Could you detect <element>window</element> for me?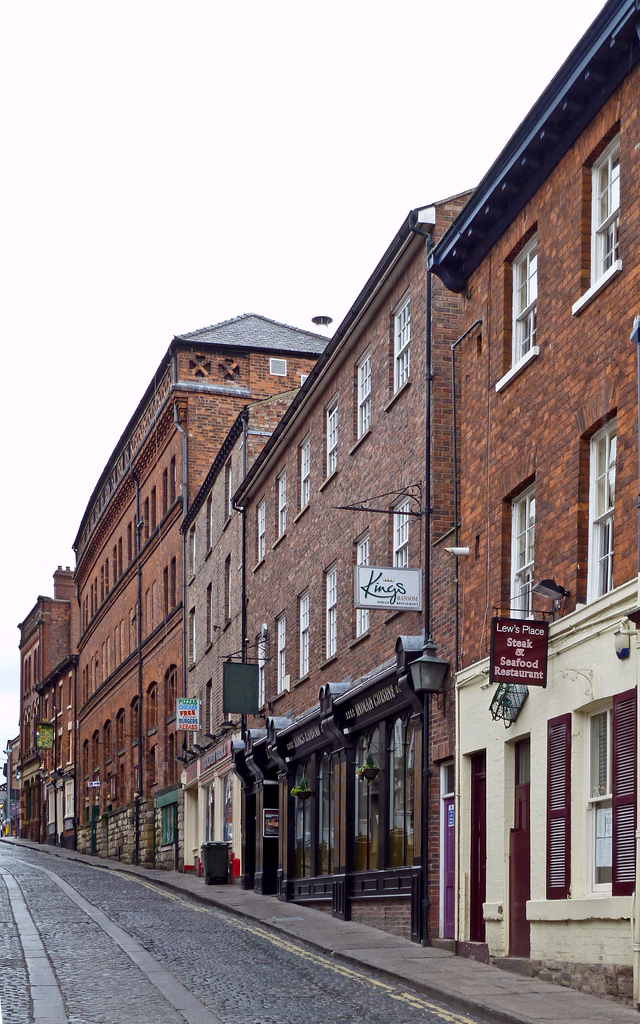
Detection result: 584 417 618 607.
